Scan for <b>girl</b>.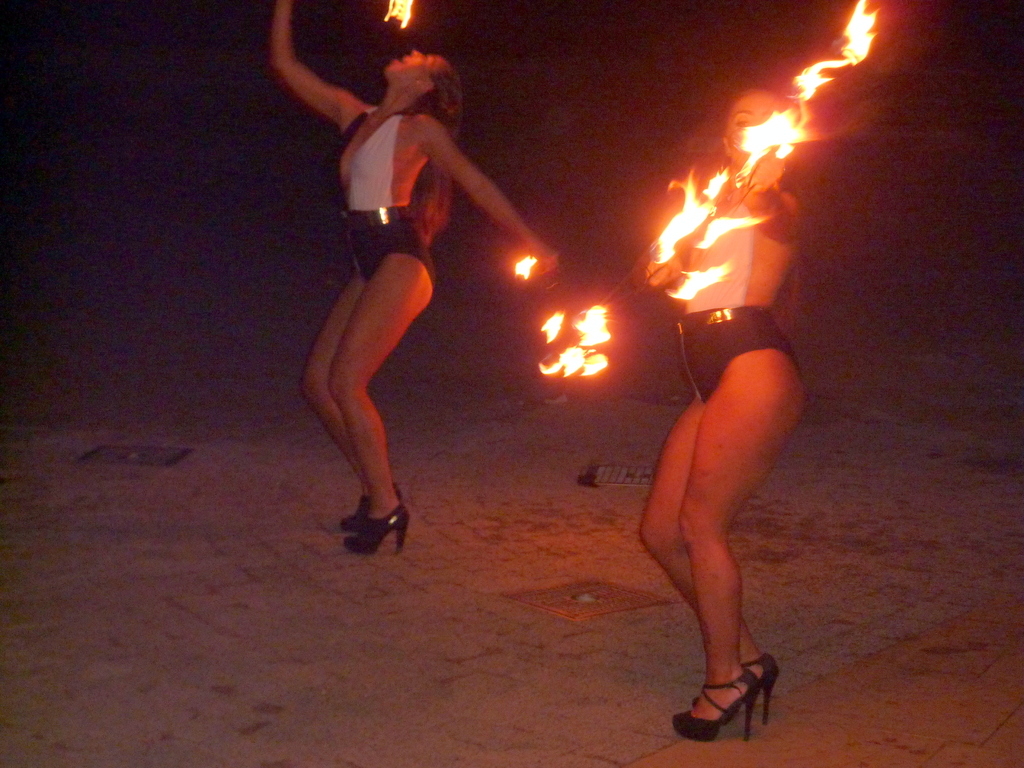
Scan result: box=[637, 87, 808, 744].
